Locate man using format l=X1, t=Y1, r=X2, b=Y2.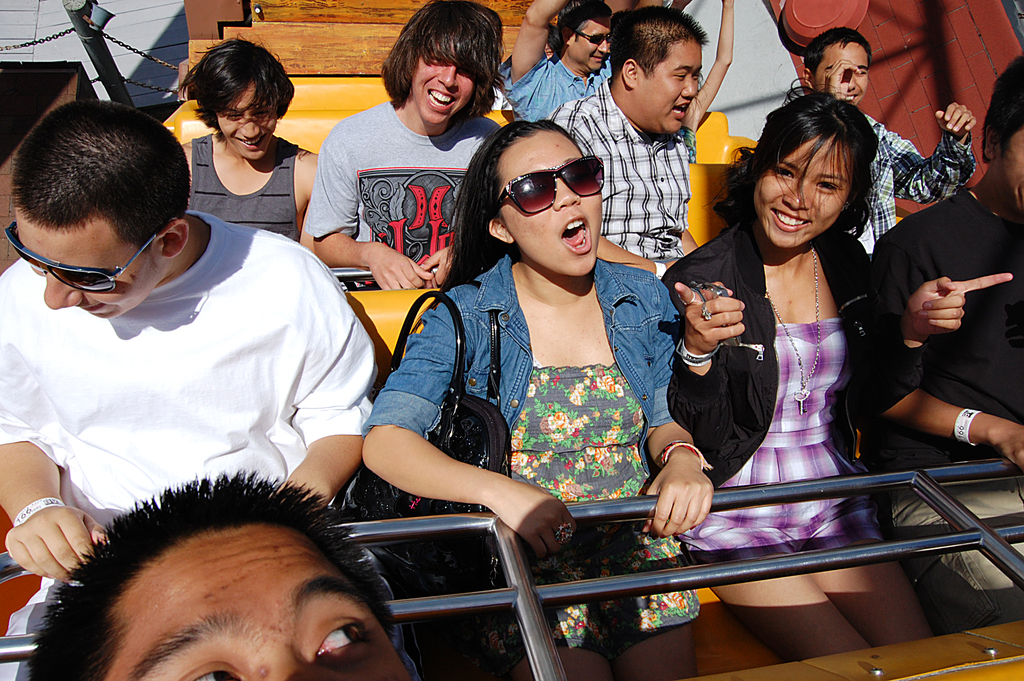
l=4, t=79, r=414, b=619.
